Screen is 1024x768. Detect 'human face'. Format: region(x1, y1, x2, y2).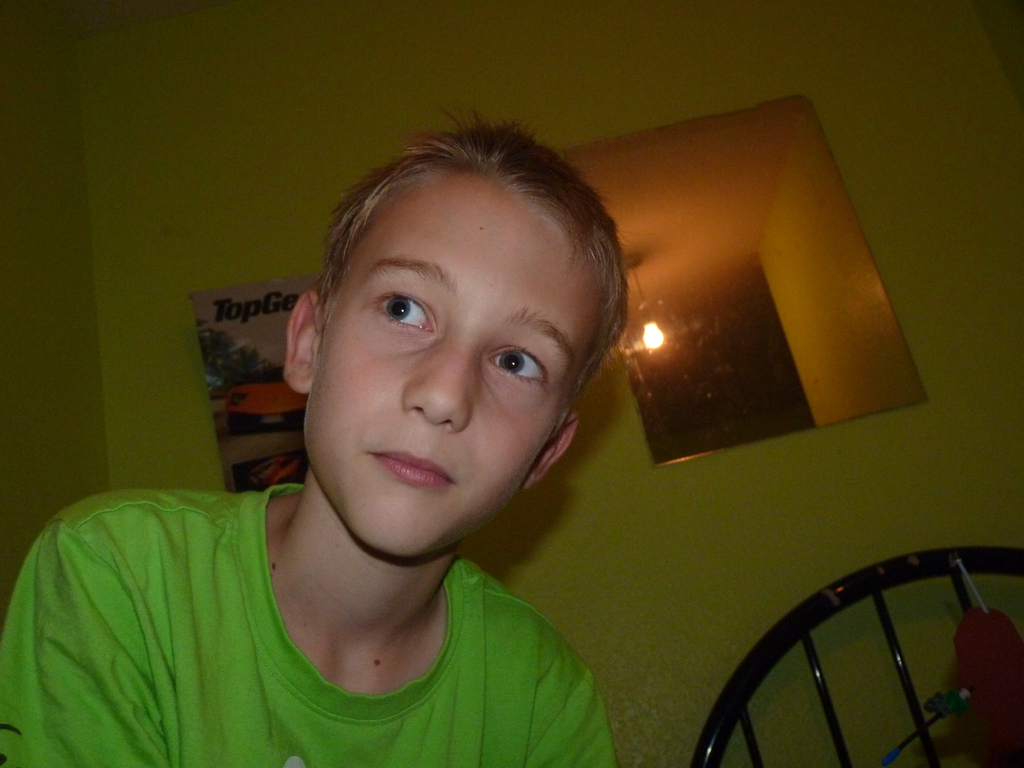
region(301, 173, 611, 566).
